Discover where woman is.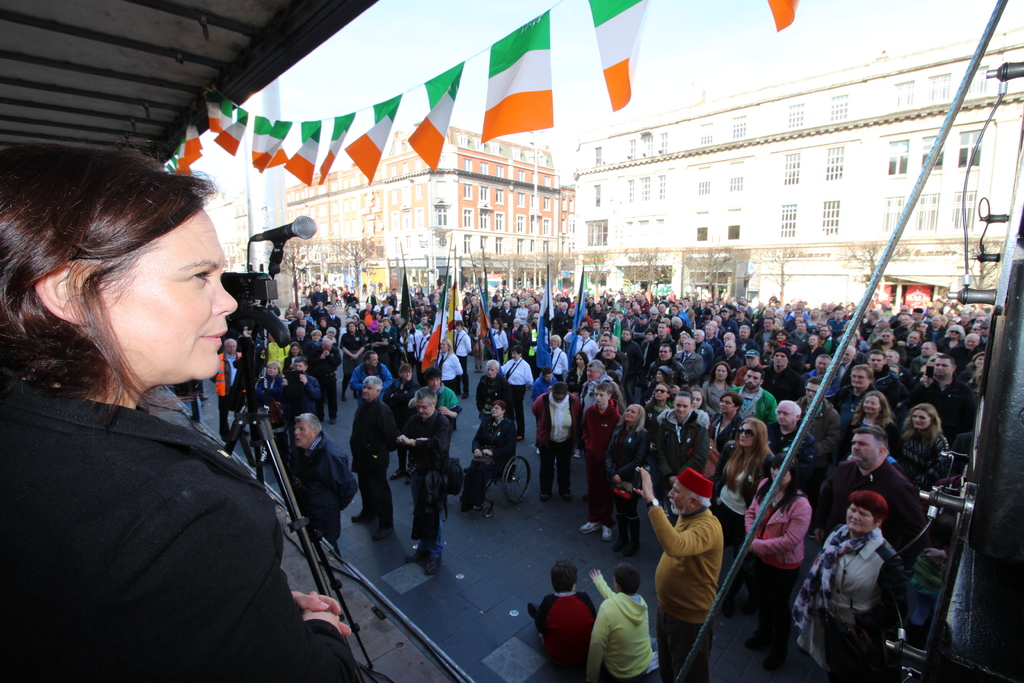
Discovered at select_region(649, 383, 671, 414).
